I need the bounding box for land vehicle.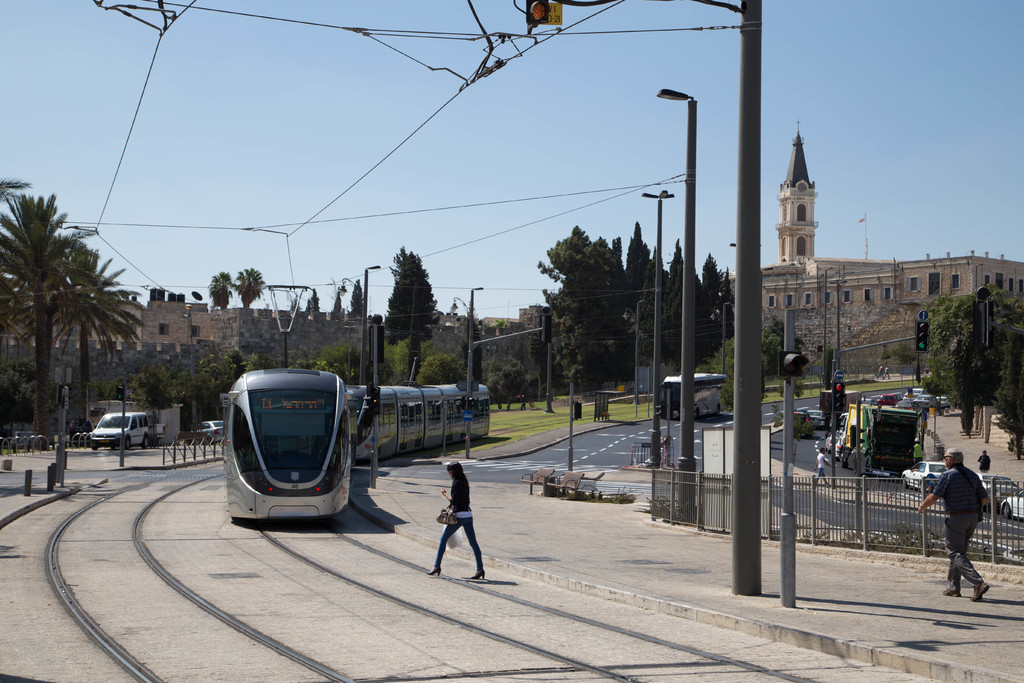
Here it is: crop(92, 410, 151, 452).
